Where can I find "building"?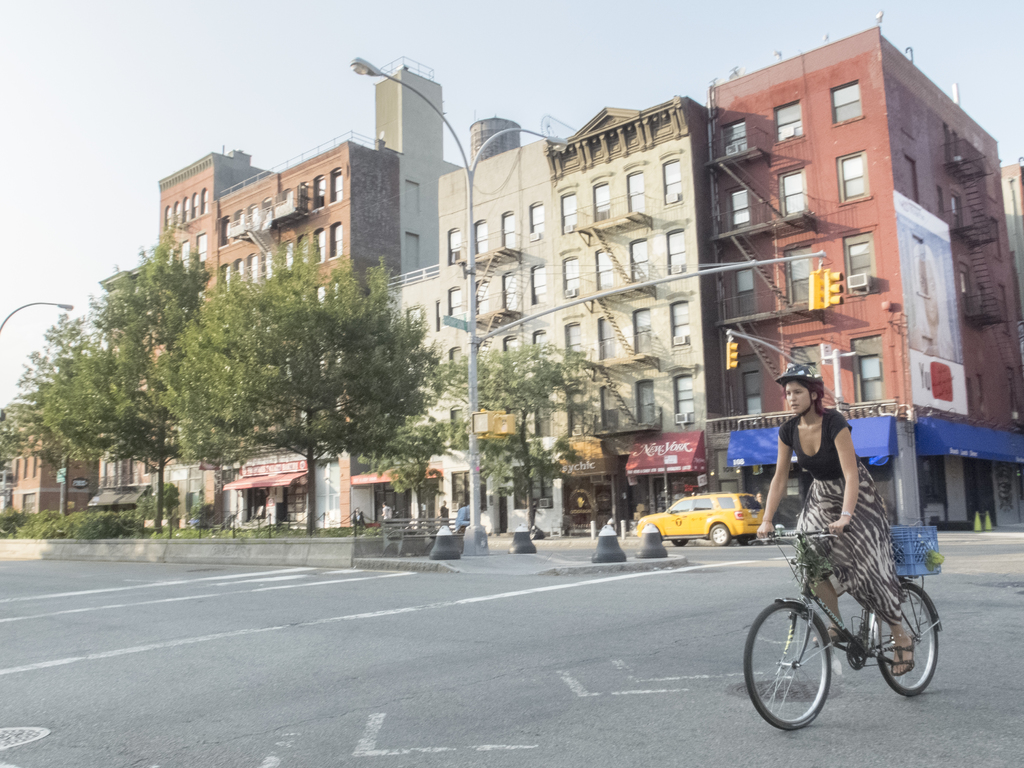
You can find it at (709, 19, 1023, 552).
